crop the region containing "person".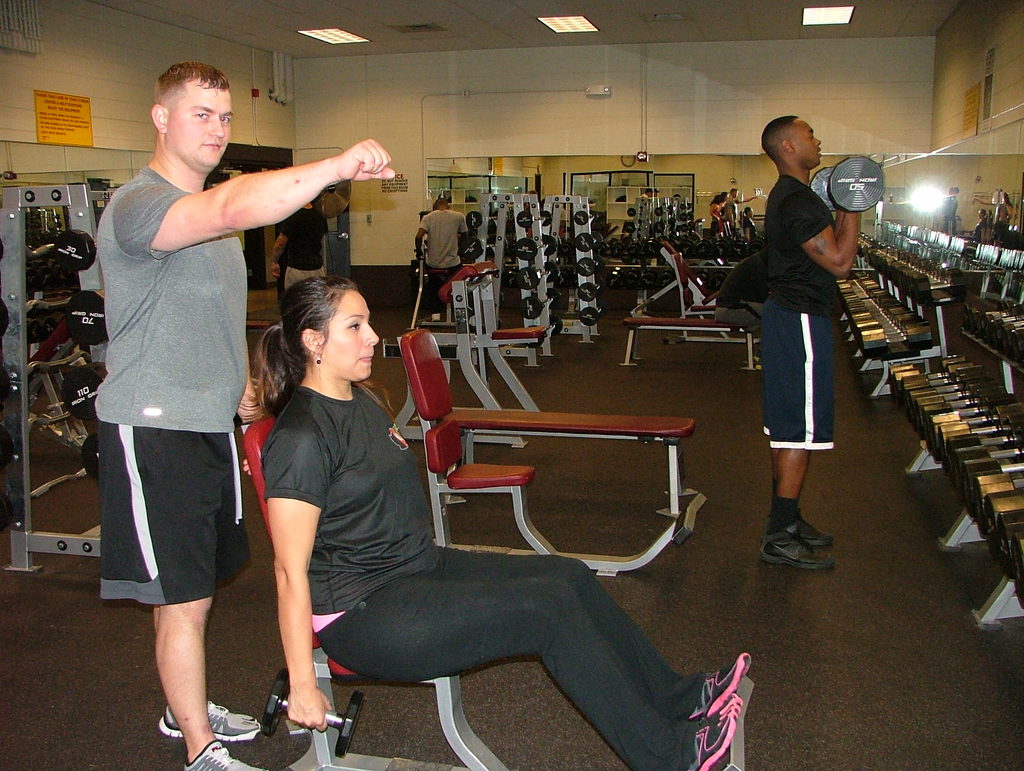
Crop region: locate(419, 199, 465, 303).
